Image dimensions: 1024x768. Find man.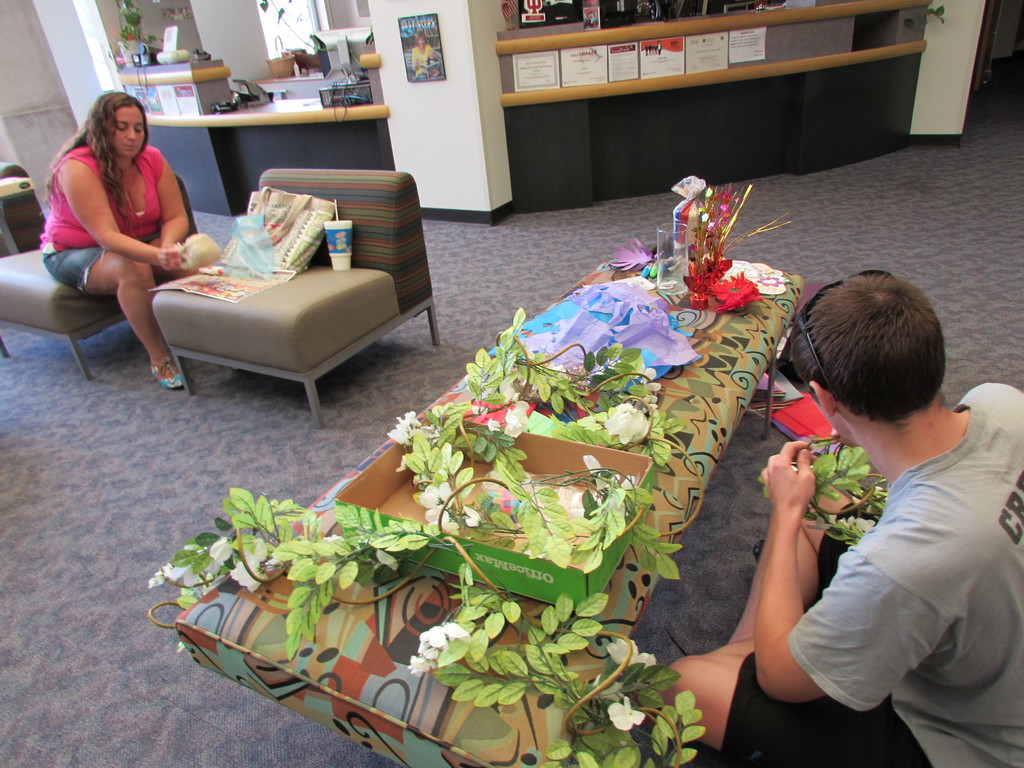
bbox(738, 258, 1023, 751).
